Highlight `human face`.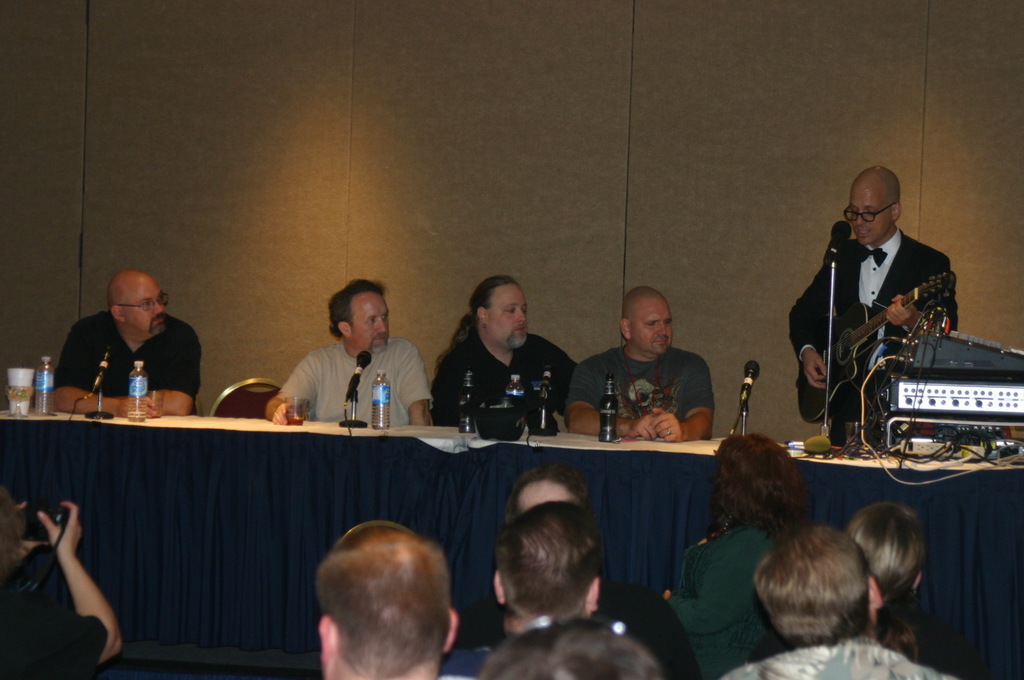
Highlighted region: [left=493, top=294, right=528, bottom=342].
